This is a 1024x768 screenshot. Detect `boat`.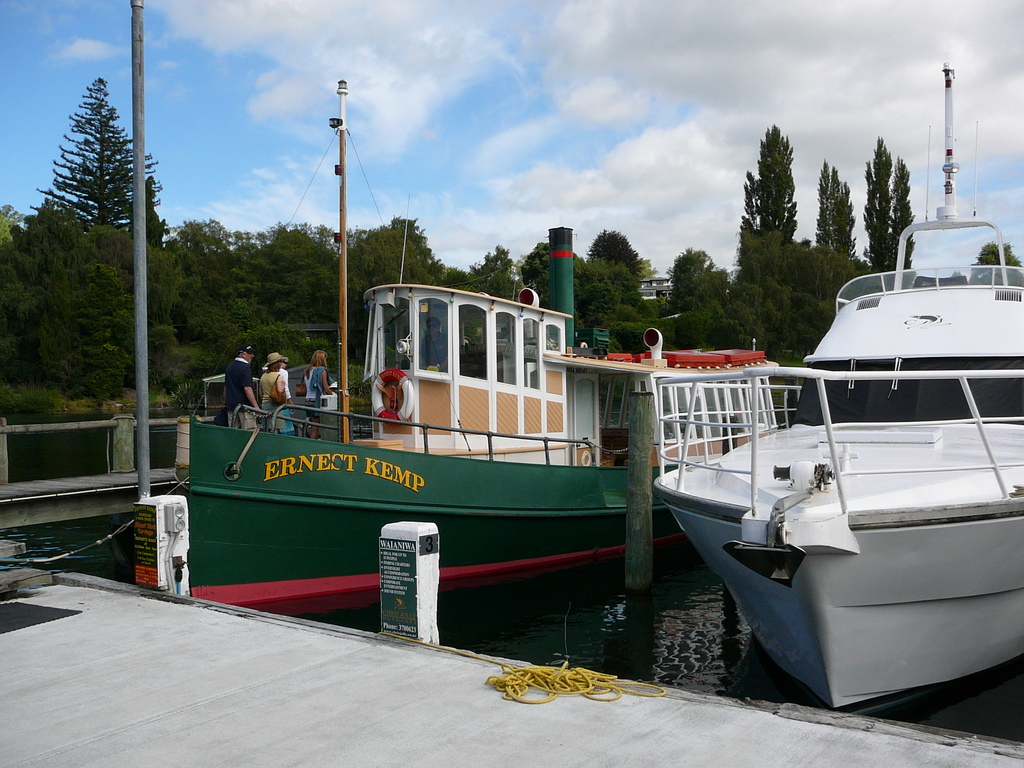
{"left": 675, "top": 119, "right": 1023, "bottom": 694}.
